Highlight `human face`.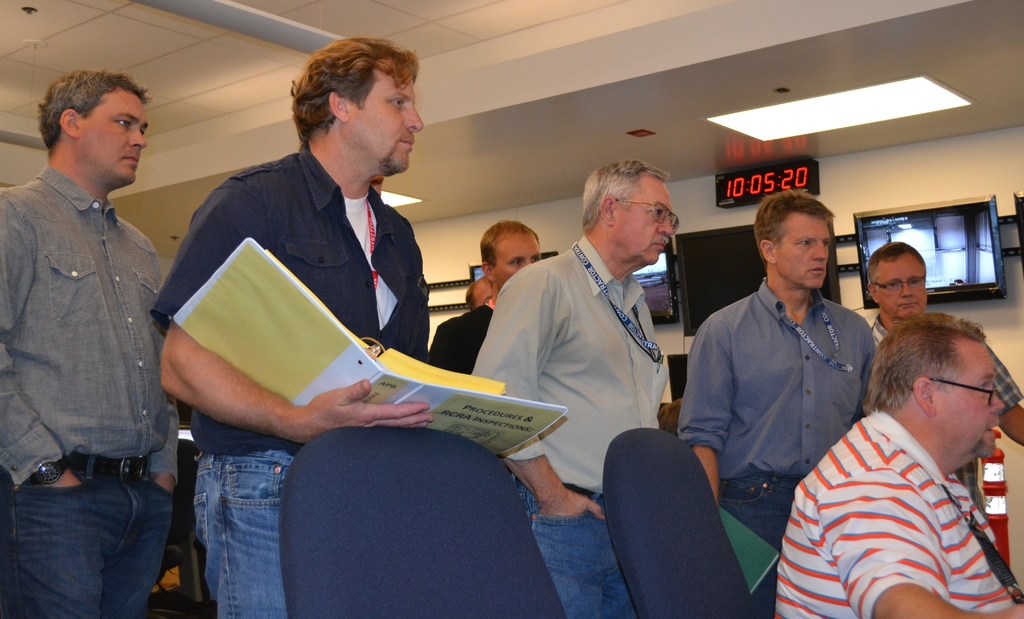
Highlighted region: {"left": 872, "top": 254, "right": 927, "bottom": 319}.
